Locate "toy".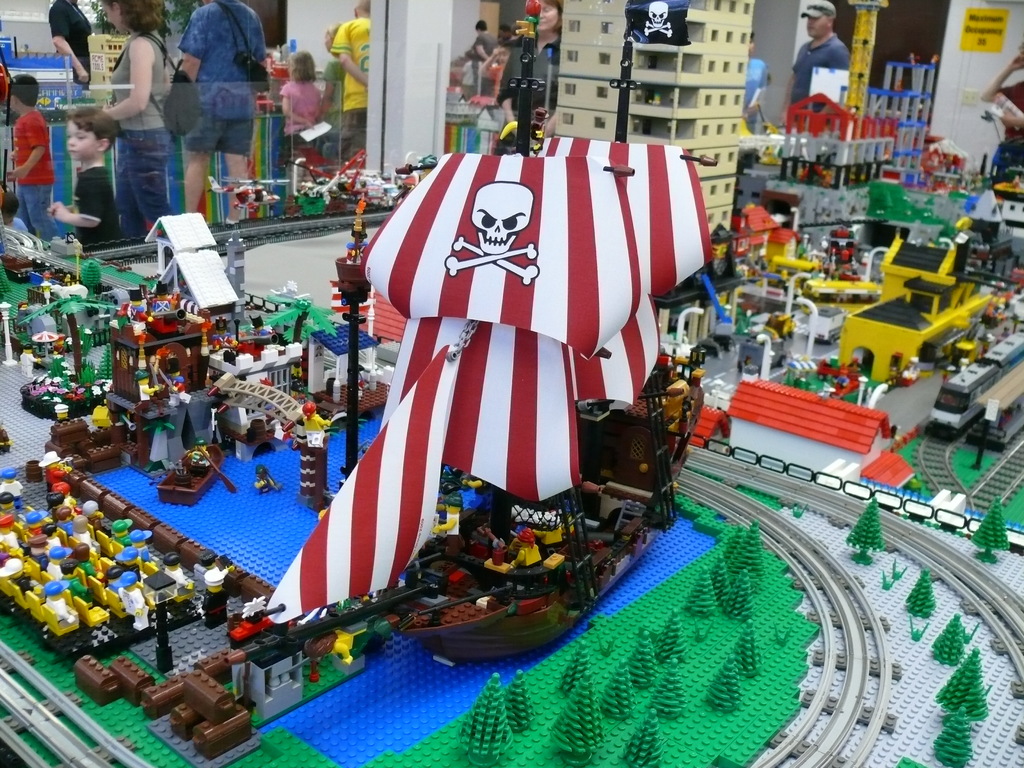
Bounding box: (80,495,99,527).
